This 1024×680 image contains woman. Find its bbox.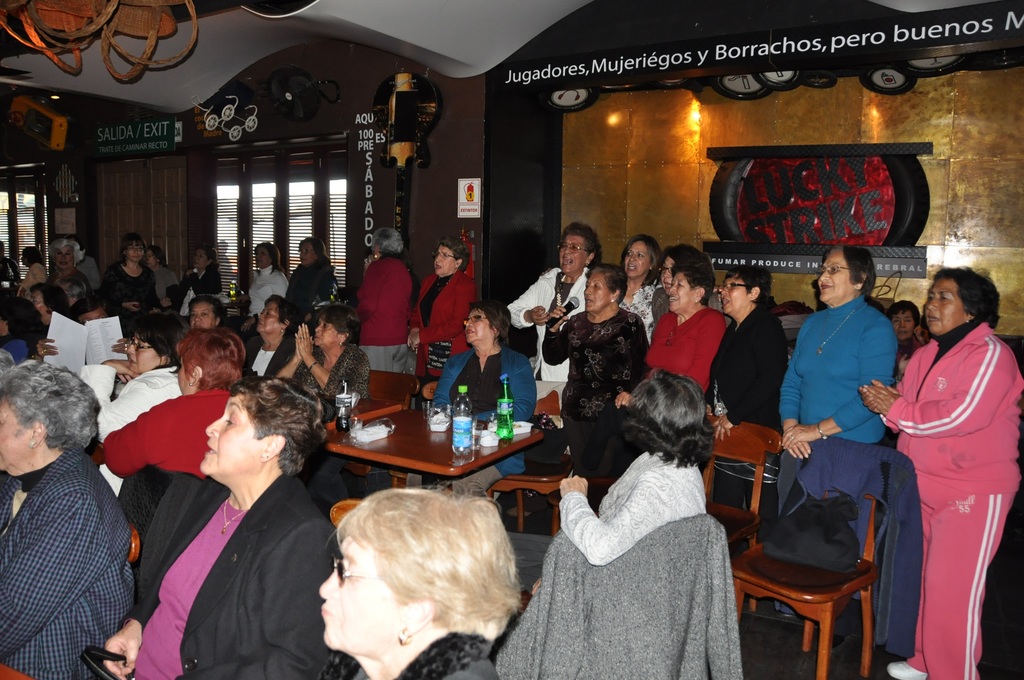
bbox=[161, 246, 221, 317].
